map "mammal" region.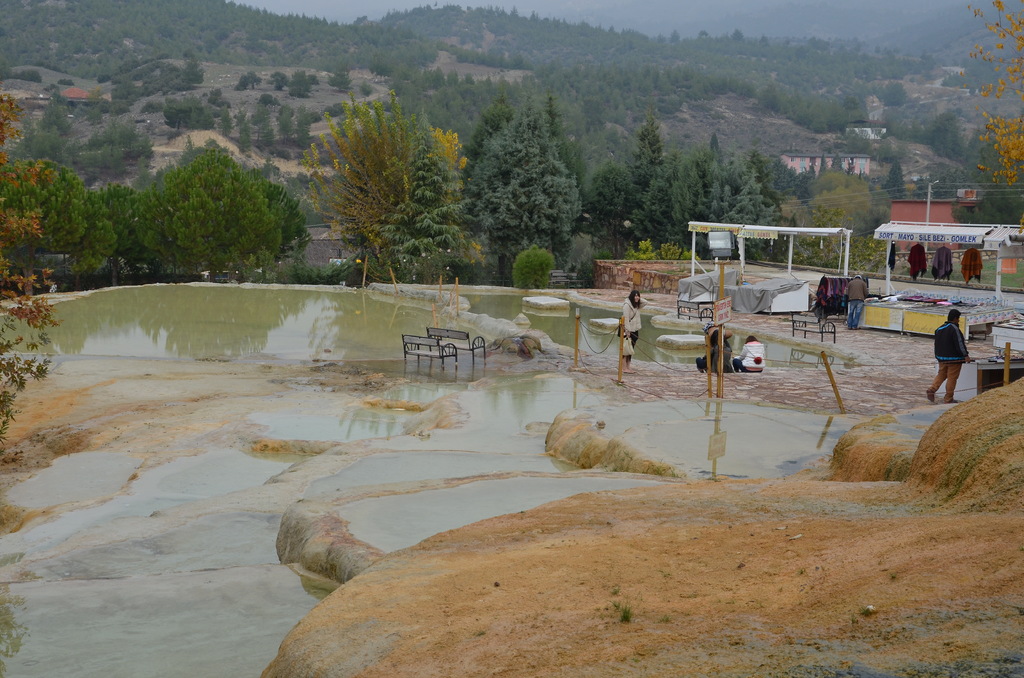
Mapped to box=[732, 337, 769, 371].
